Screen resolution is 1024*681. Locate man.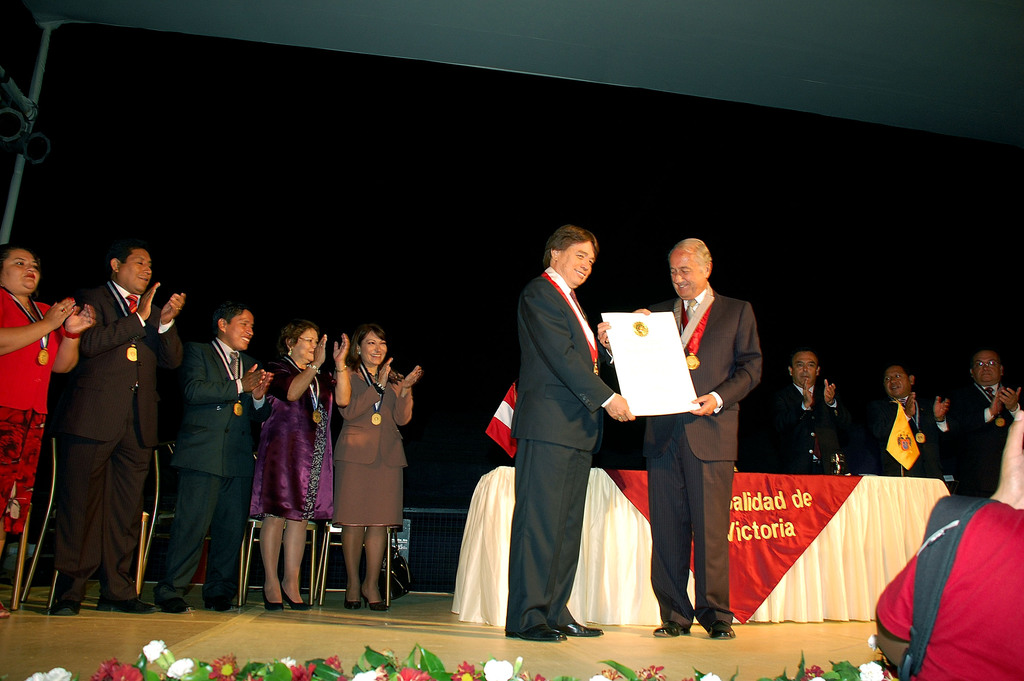
detection(475, 231, 630, 646).
